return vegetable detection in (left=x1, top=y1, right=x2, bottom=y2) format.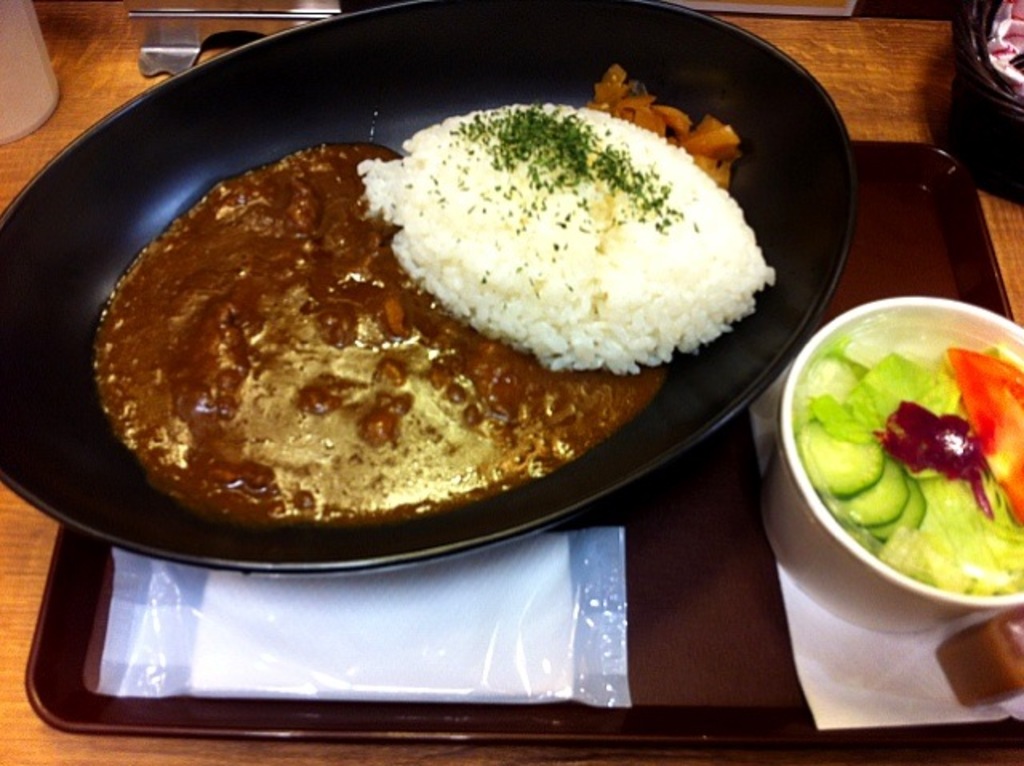
(left=594, top=67, right=730, bottom=184).
